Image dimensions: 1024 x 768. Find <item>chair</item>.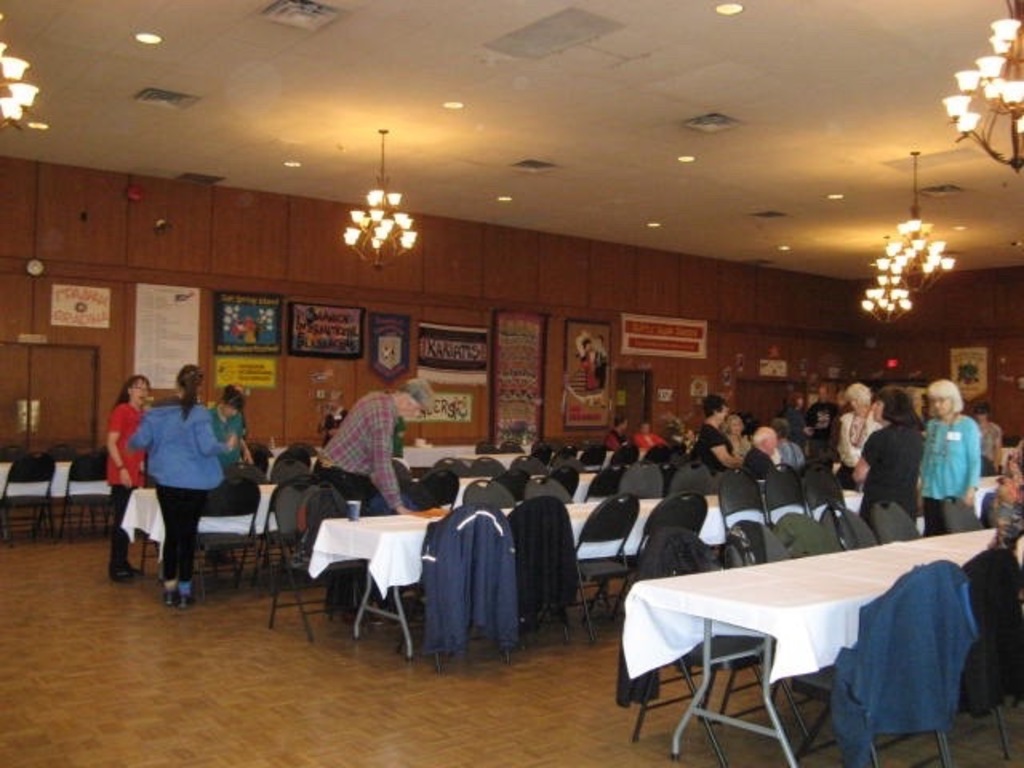
<box>936,493,986,533</box>.
